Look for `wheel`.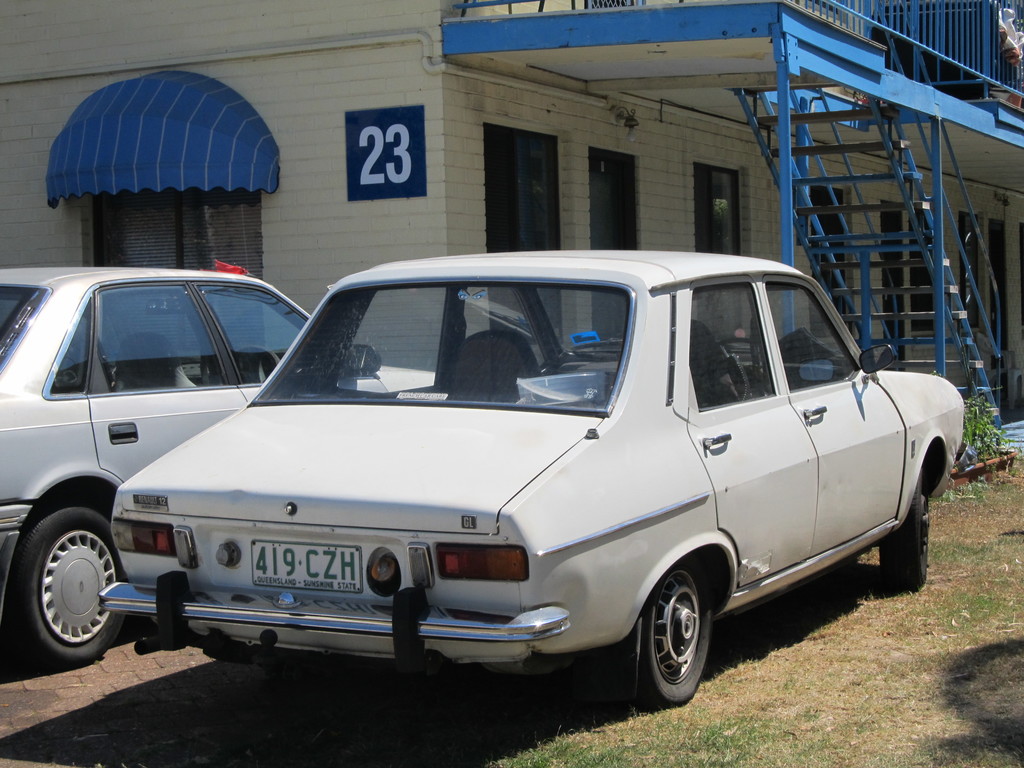
Found: <bbox>618, 564, 714, 723</bbox>.
